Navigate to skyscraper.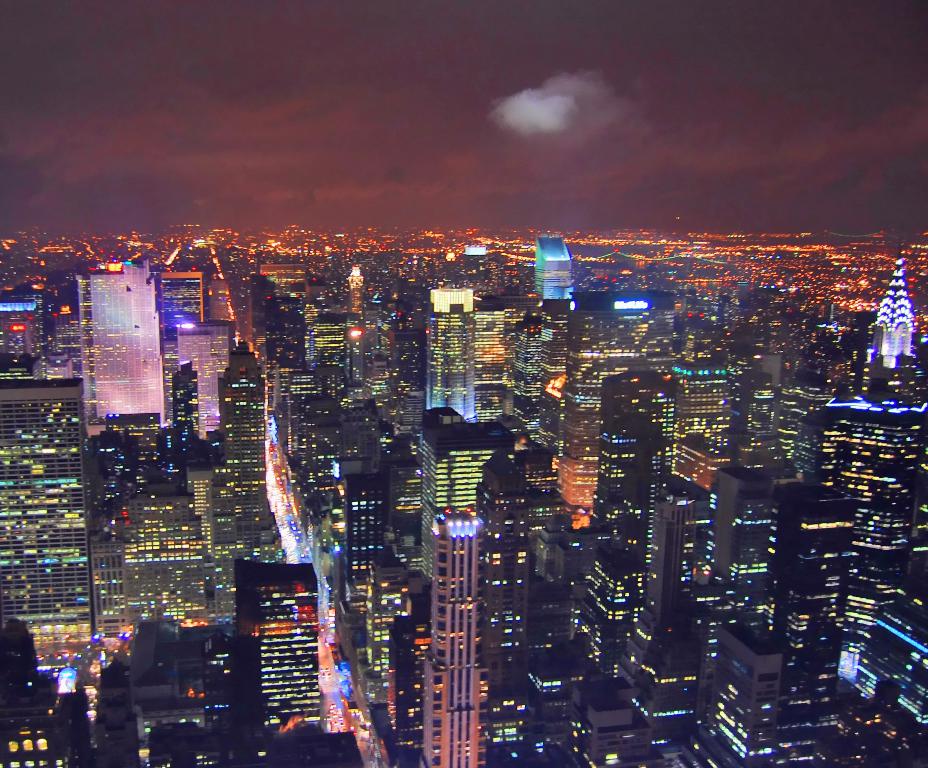
Navigation target: bbox=(361, 550, 410, 691).
